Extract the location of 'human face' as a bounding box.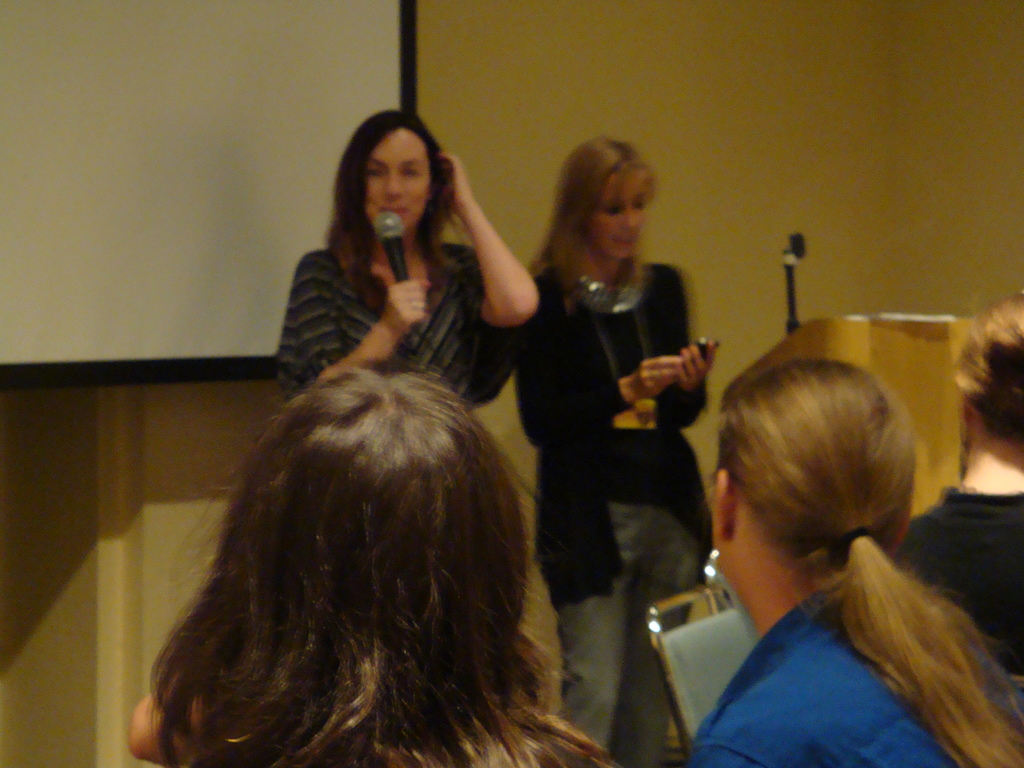
[605,176,640,250].
